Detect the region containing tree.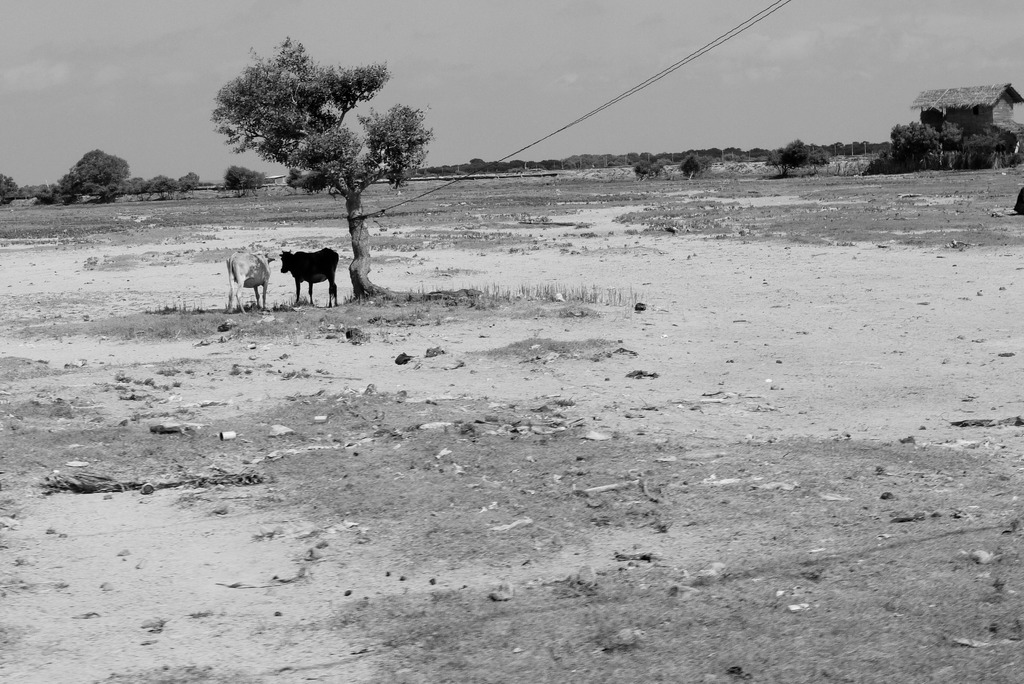
crop(682, 155, 706, 184).
